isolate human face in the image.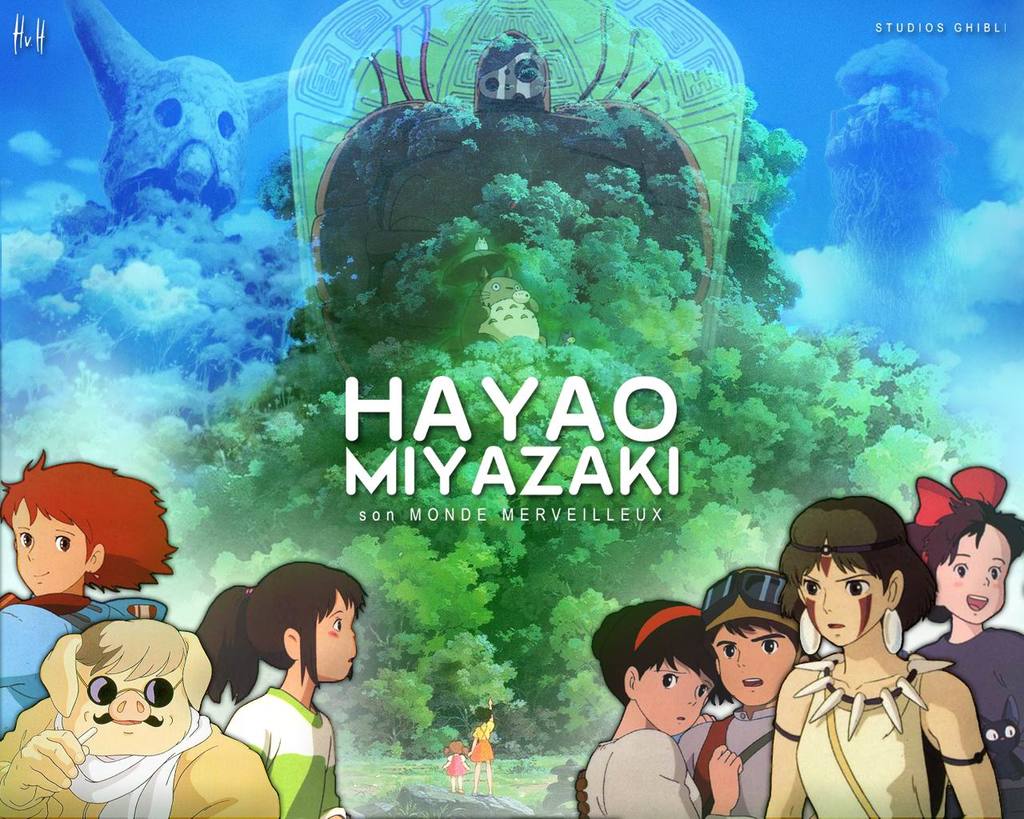
Isolated region: bbox=(713, 625, 797, 705).
